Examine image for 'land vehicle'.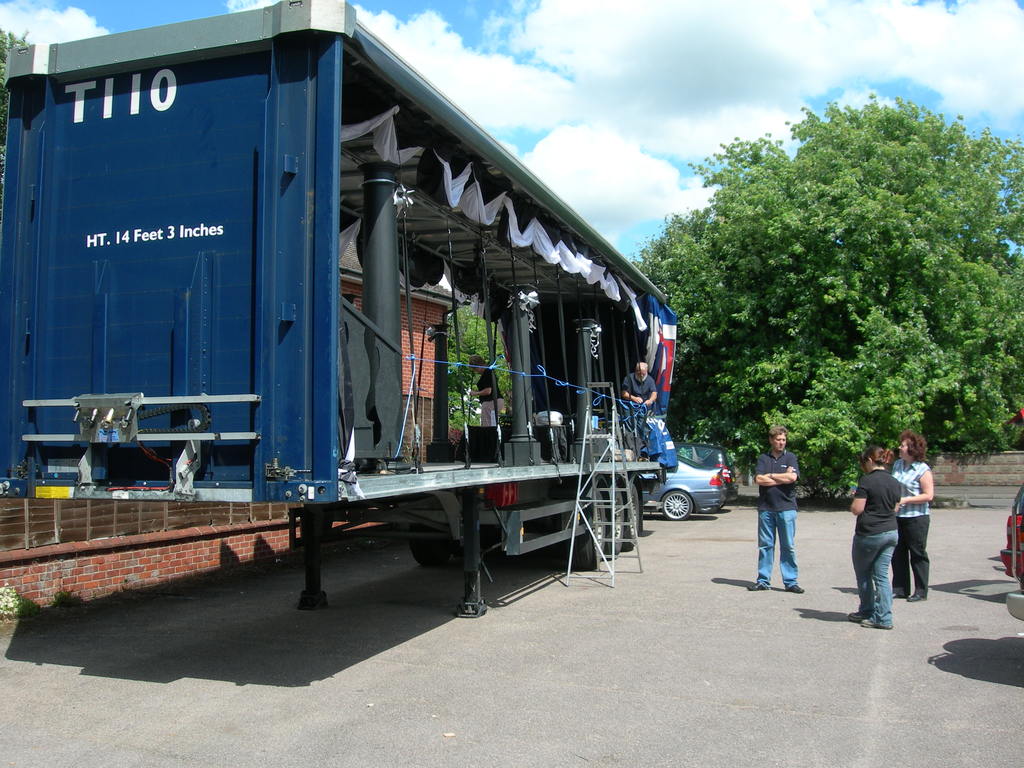
Examination result: crop(673, 442, 740, 506).
